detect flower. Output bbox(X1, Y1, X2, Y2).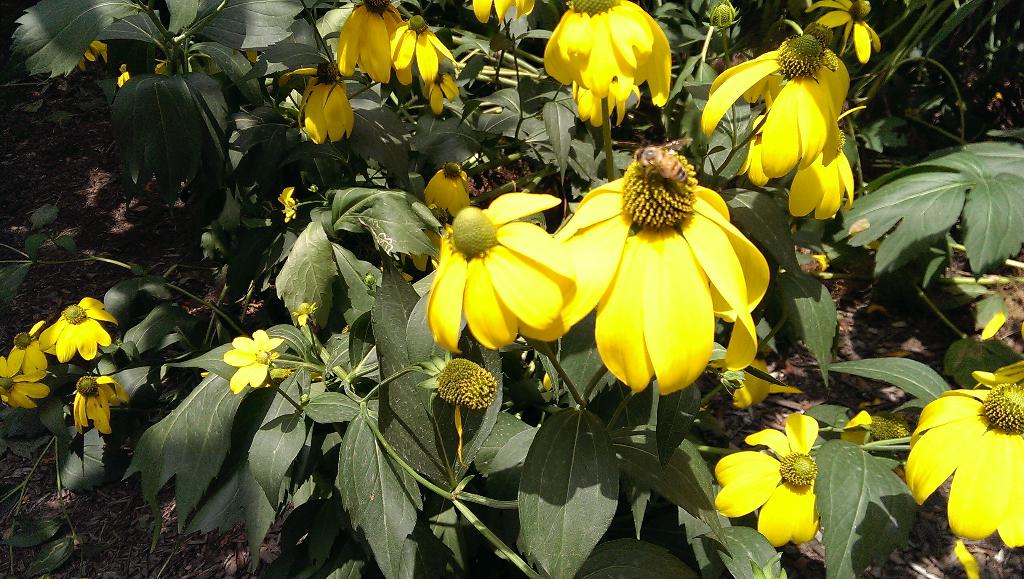
bbox(897, 371, 1023, 552).
